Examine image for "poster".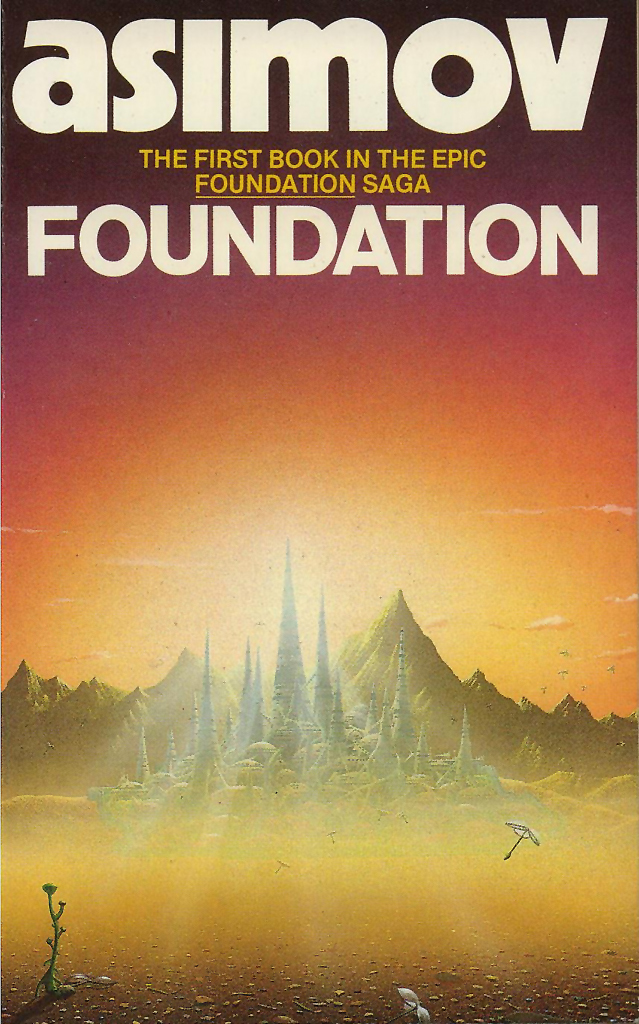
Examination result: [x1=0, y1=0, x2=638, y2=1023].
